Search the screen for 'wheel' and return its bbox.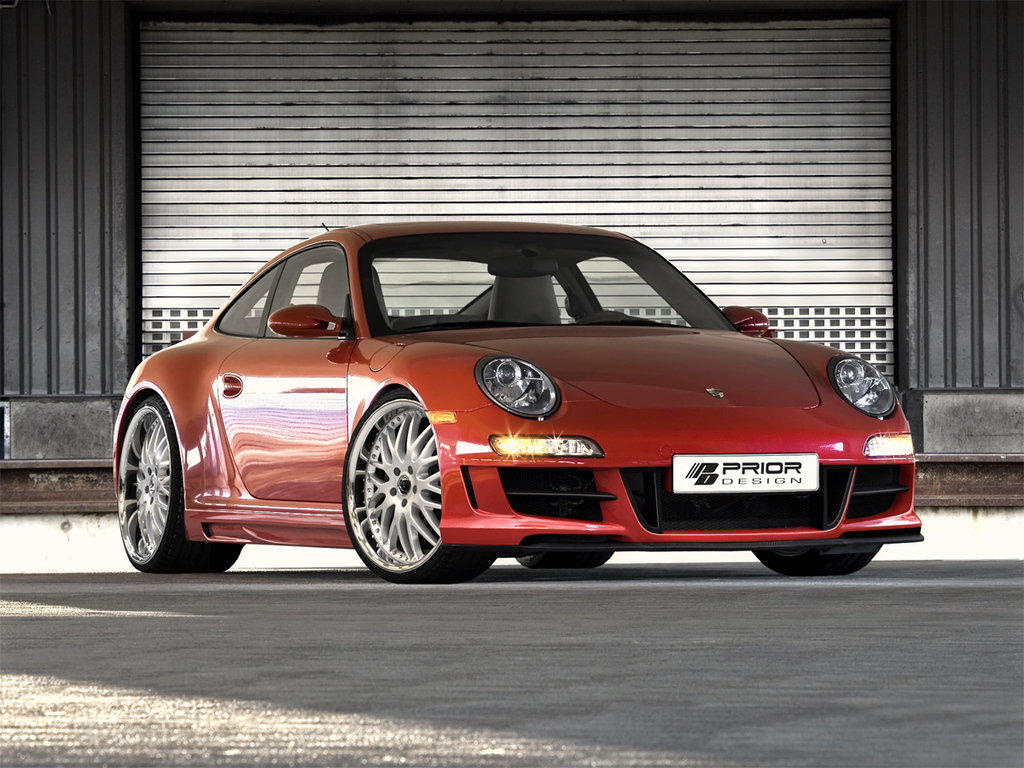
Found: BBox(119, 396, 243, 572).
